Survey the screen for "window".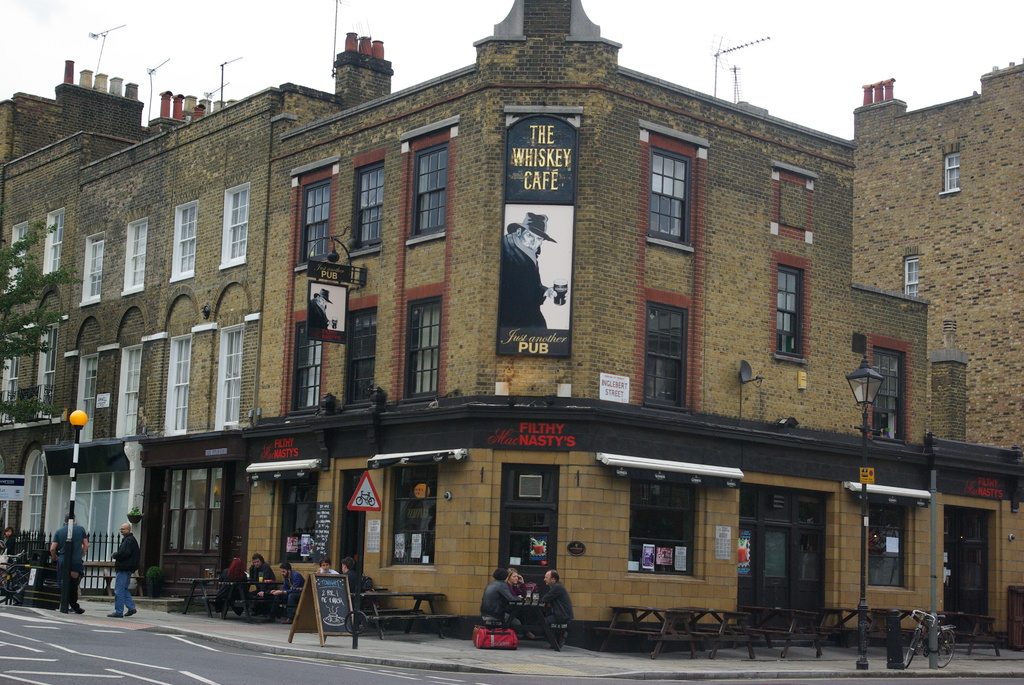
Survey found: l=847, t=481, r=922, b=599.
